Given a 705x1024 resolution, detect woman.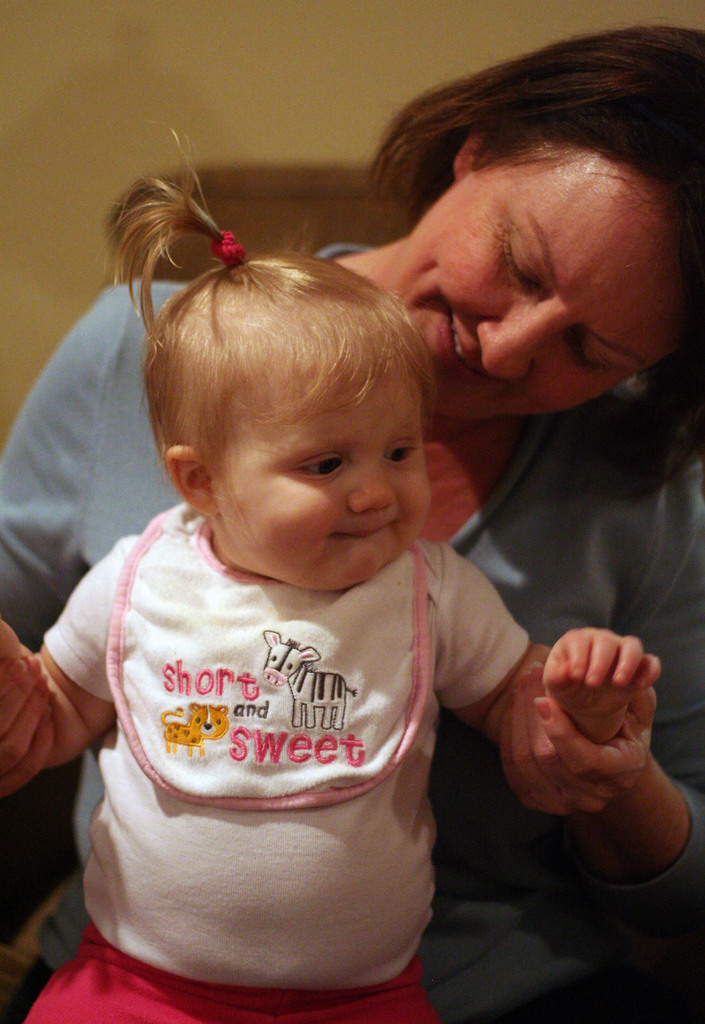
bbox=[0, 28, 704, 1023].
